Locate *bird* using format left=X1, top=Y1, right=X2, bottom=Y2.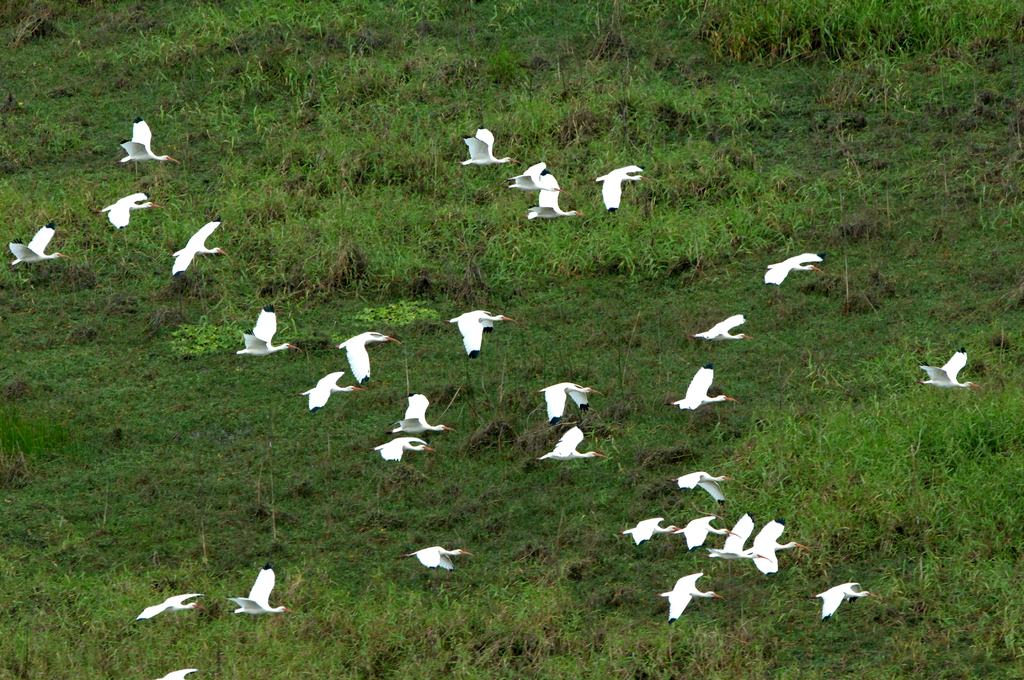
left=335, top=335, right=402, bottom=386.
